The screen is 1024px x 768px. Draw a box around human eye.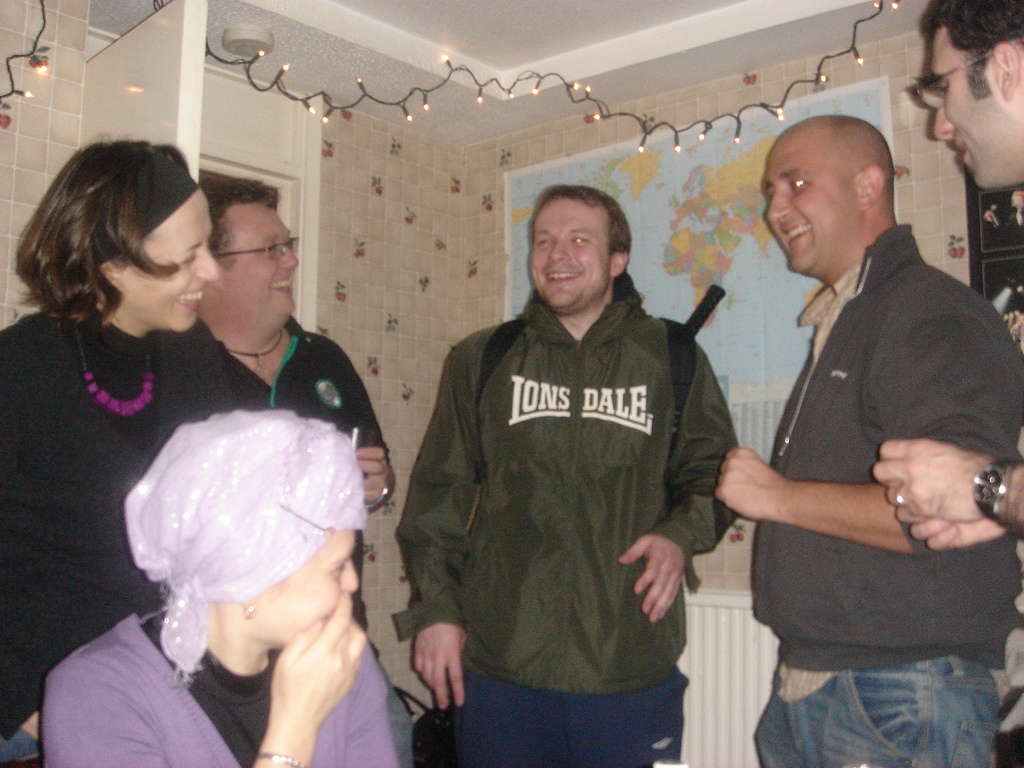
563/233/596/249.
